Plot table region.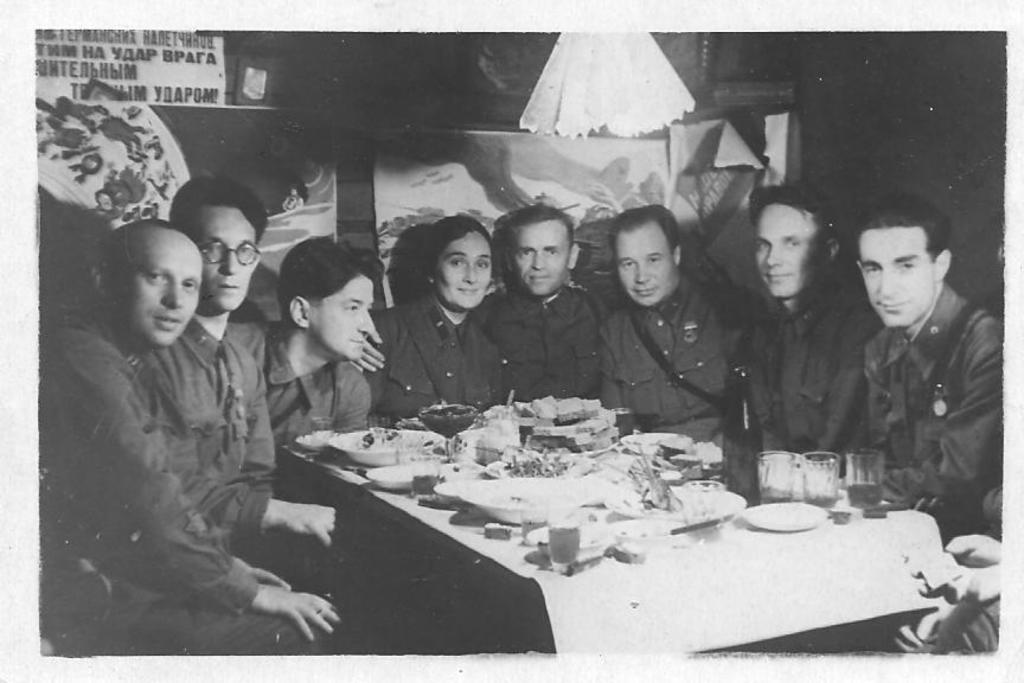
Plotted at 280, 419, 952, 657.
